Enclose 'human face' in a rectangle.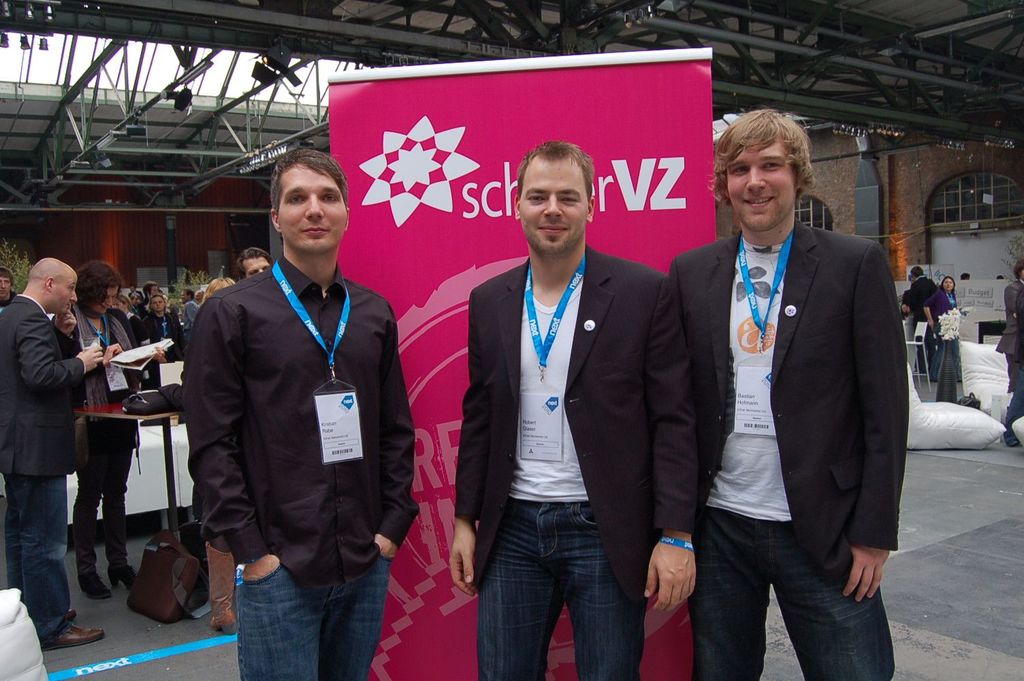
{"x1": 519, "y1": 157, "x2": 587, "y2": 249}.
